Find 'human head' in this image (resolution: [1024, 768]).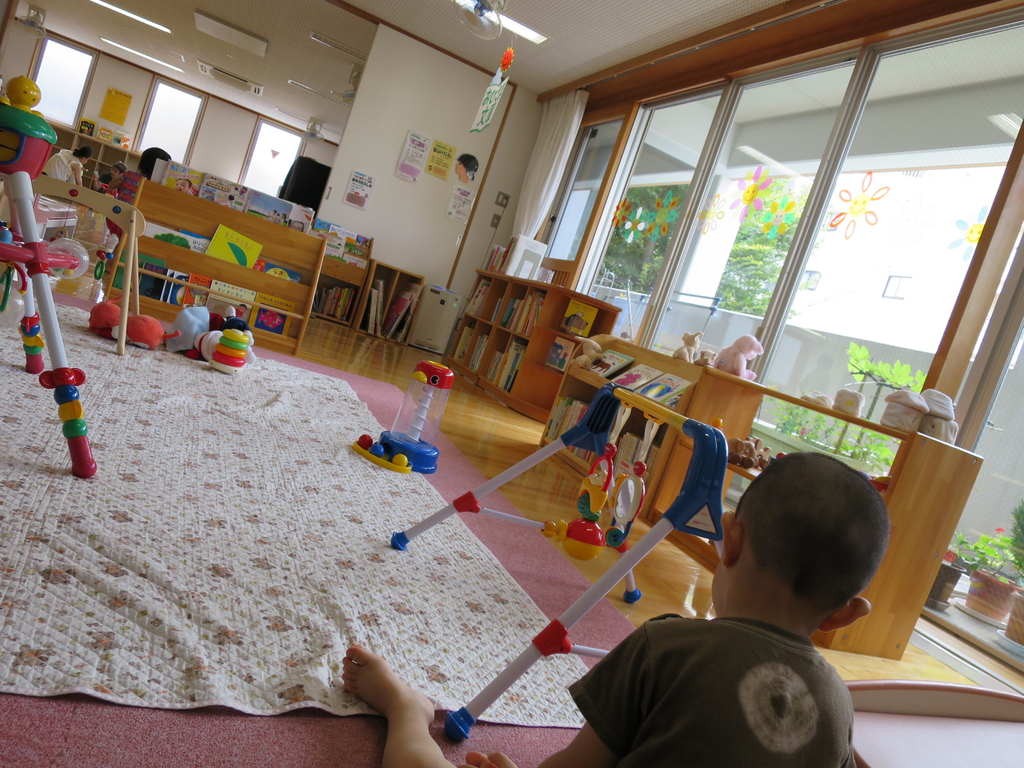
(710,446,892,633).
